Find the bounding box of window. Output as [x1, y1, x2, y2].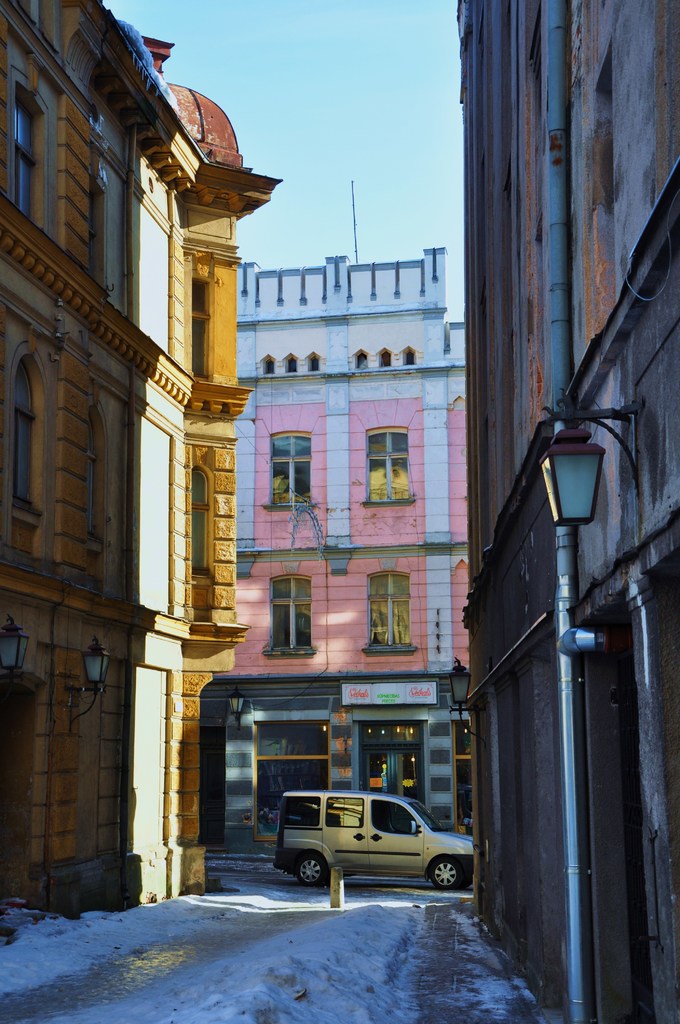
[365, 575, 410, 659].
